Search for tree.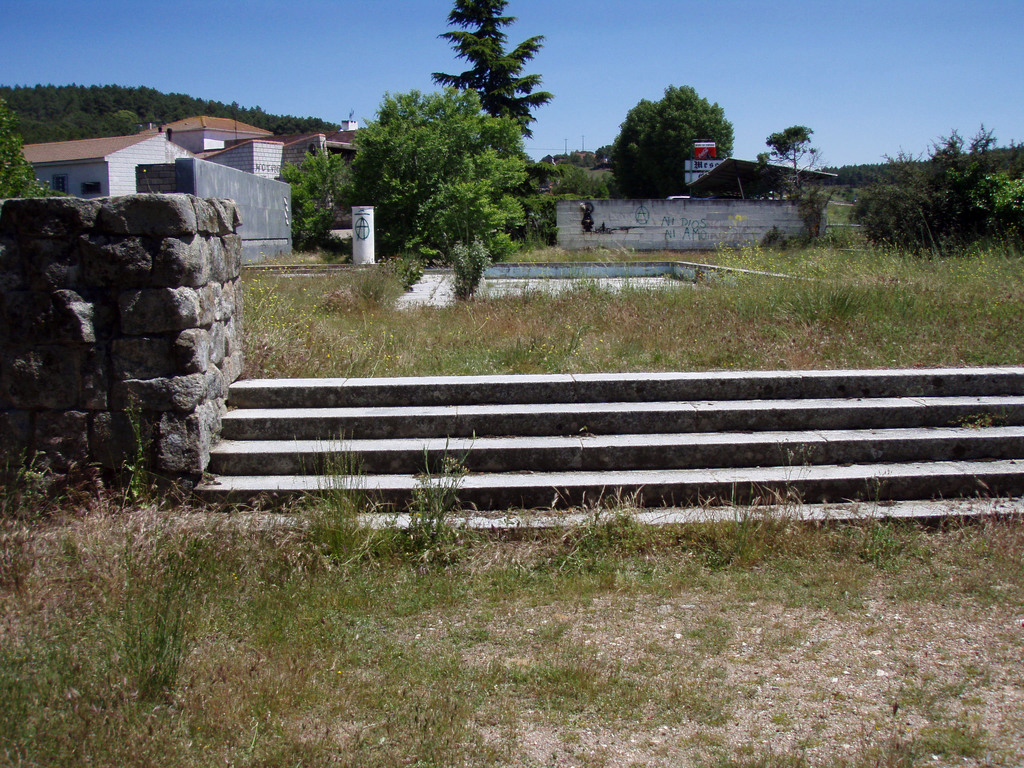
Found at [left=929, top=114, right=986, bottom=246].
